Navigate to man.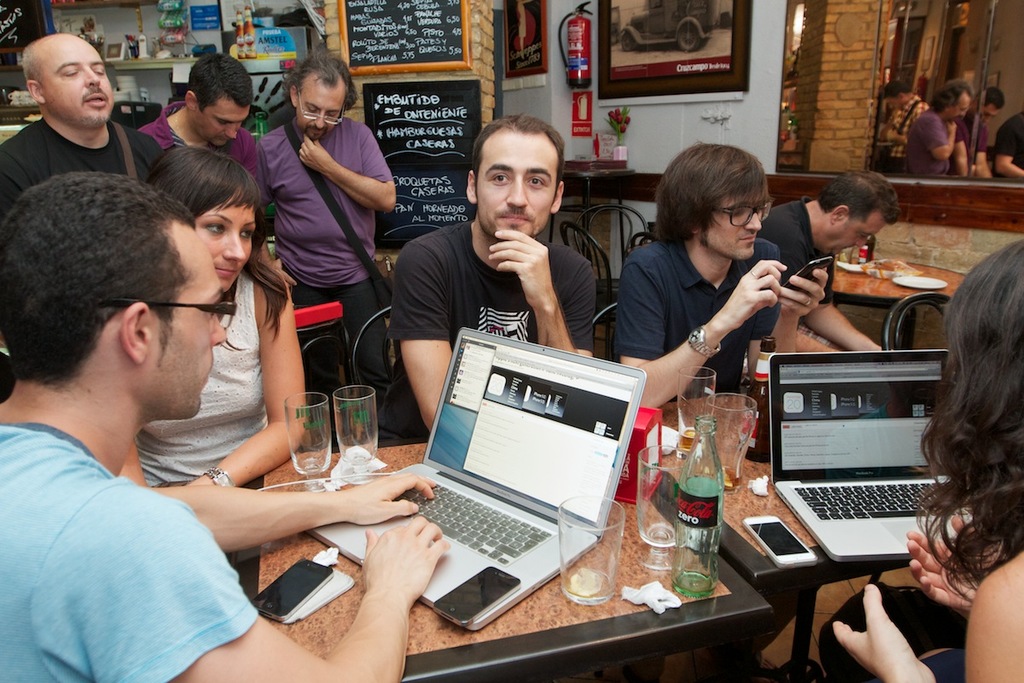
Navigation target: (left=258, top=46, right=402, bottom=450).
